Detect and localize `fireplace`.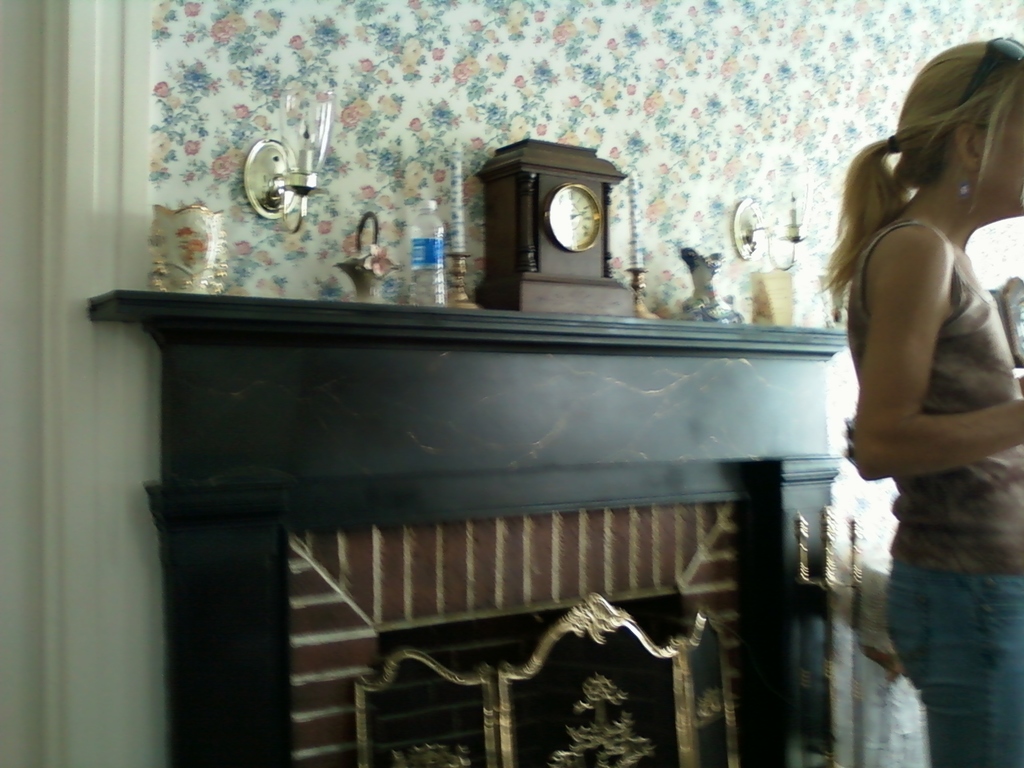
Localized at (left=88, top=287, right=852, bottom=767).
